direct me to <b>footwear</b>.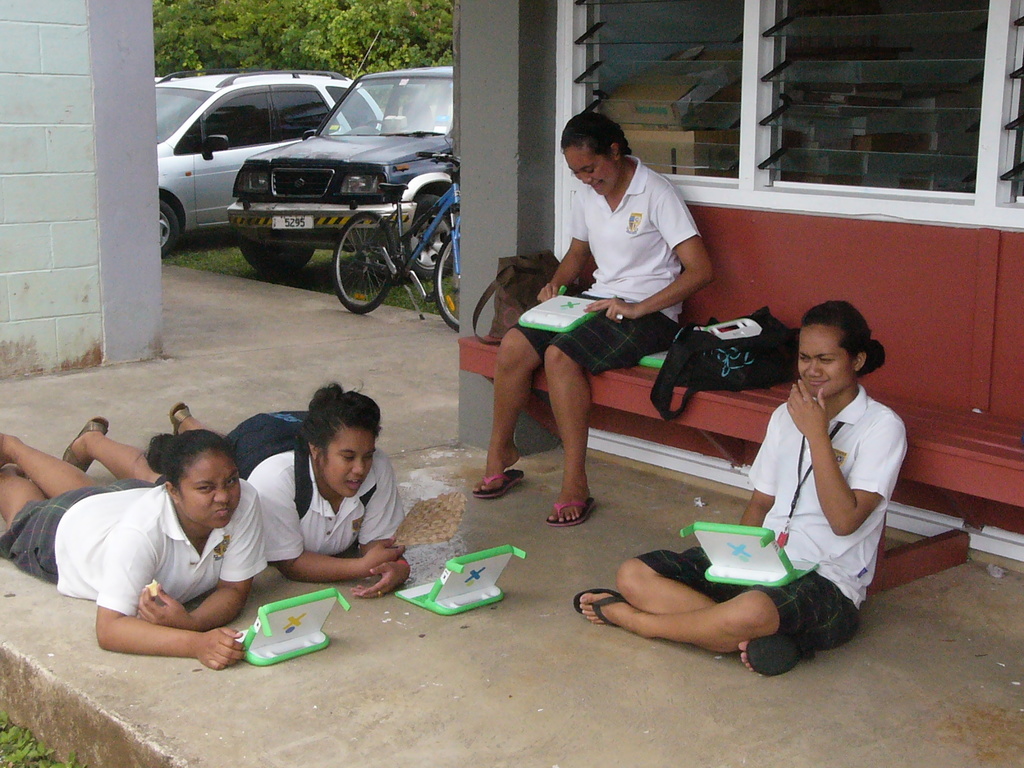
Direction: [x1=748, y1=636, x2=802, y2=677].
